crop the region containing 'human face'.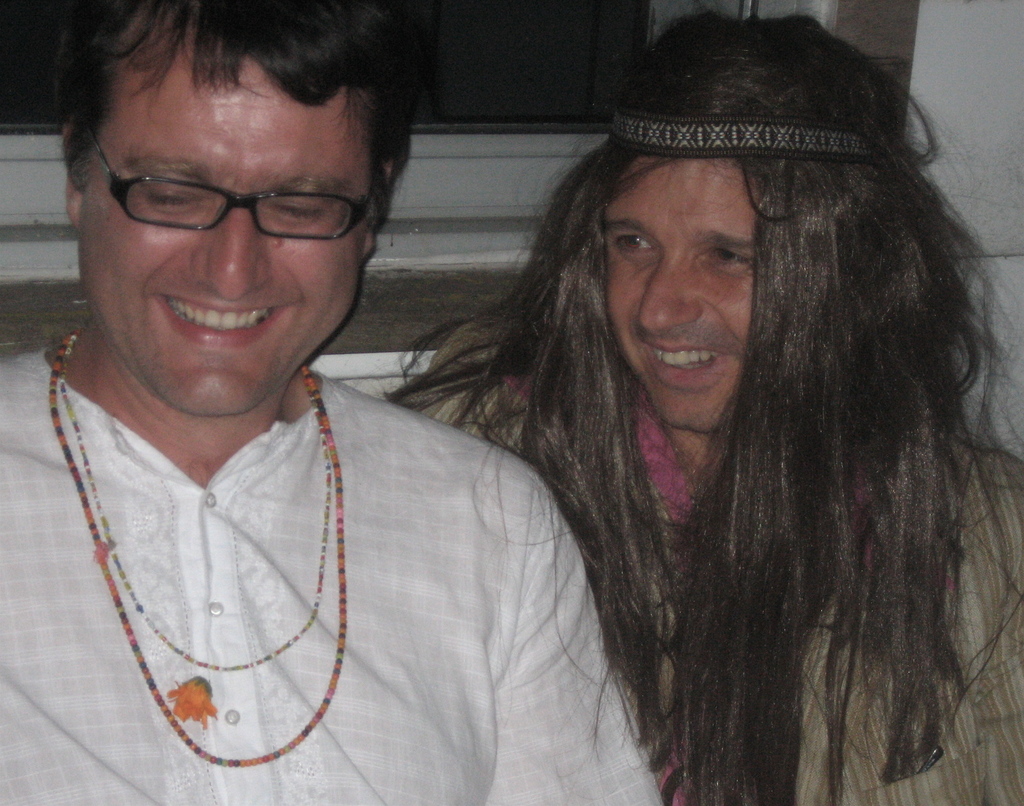
Crop region: 604 165 755 439.
